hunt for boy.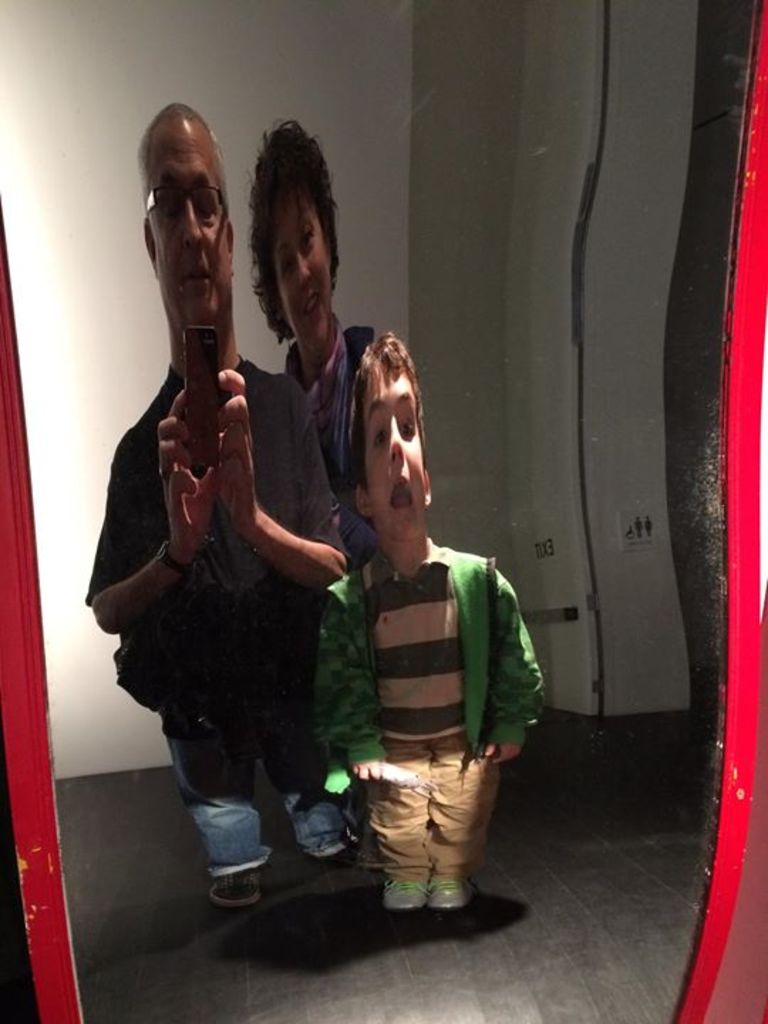
Hunted down at rect(300, 421, 549, 913).
